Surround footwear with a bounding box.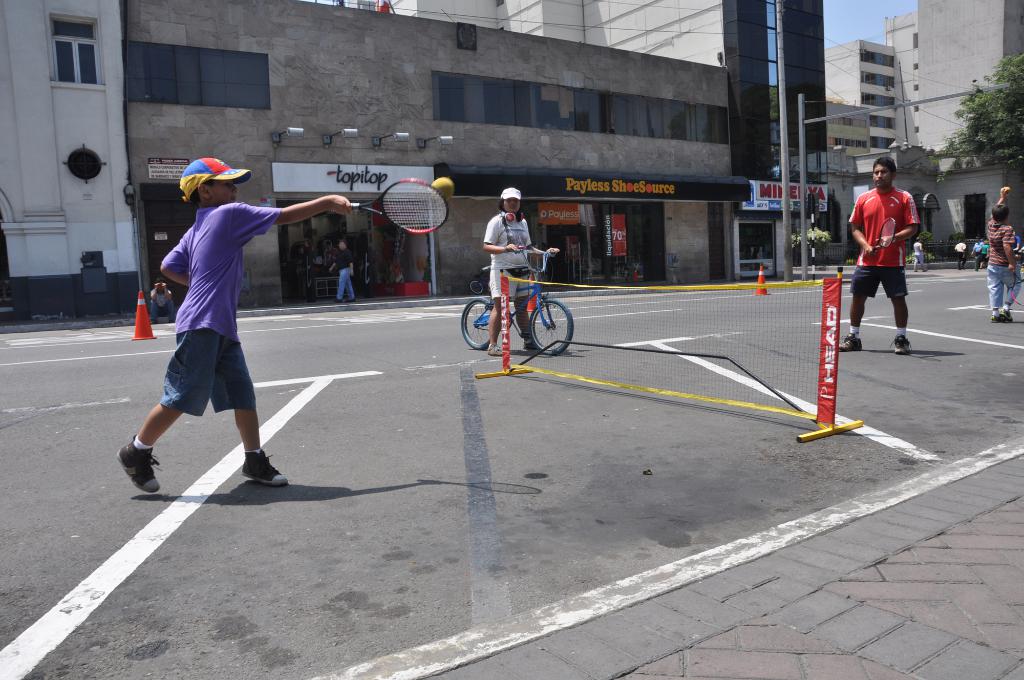
111, 433, 165, 501.
